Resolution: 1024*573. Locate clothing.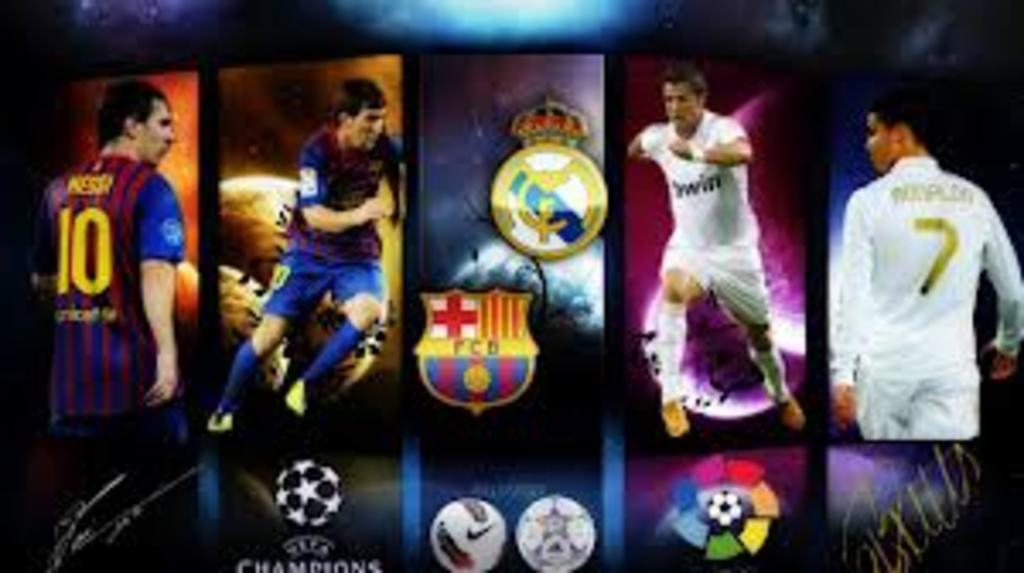
bbox(645, 116, 761, 334).
